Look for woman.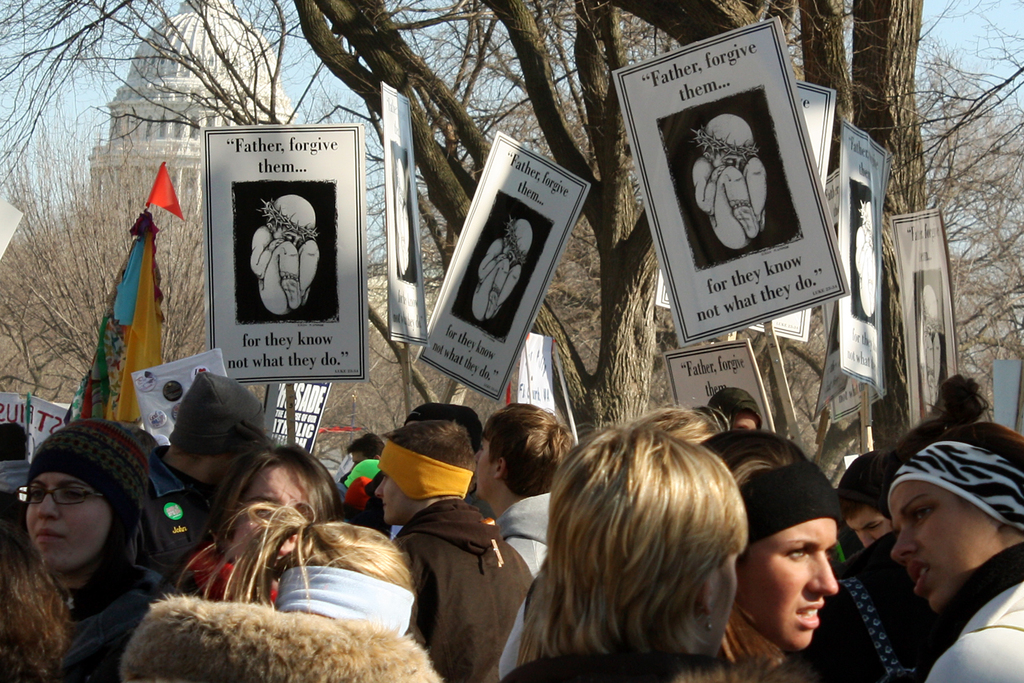
Found: [x1=687, y1=421, x2=849, y2=664].
